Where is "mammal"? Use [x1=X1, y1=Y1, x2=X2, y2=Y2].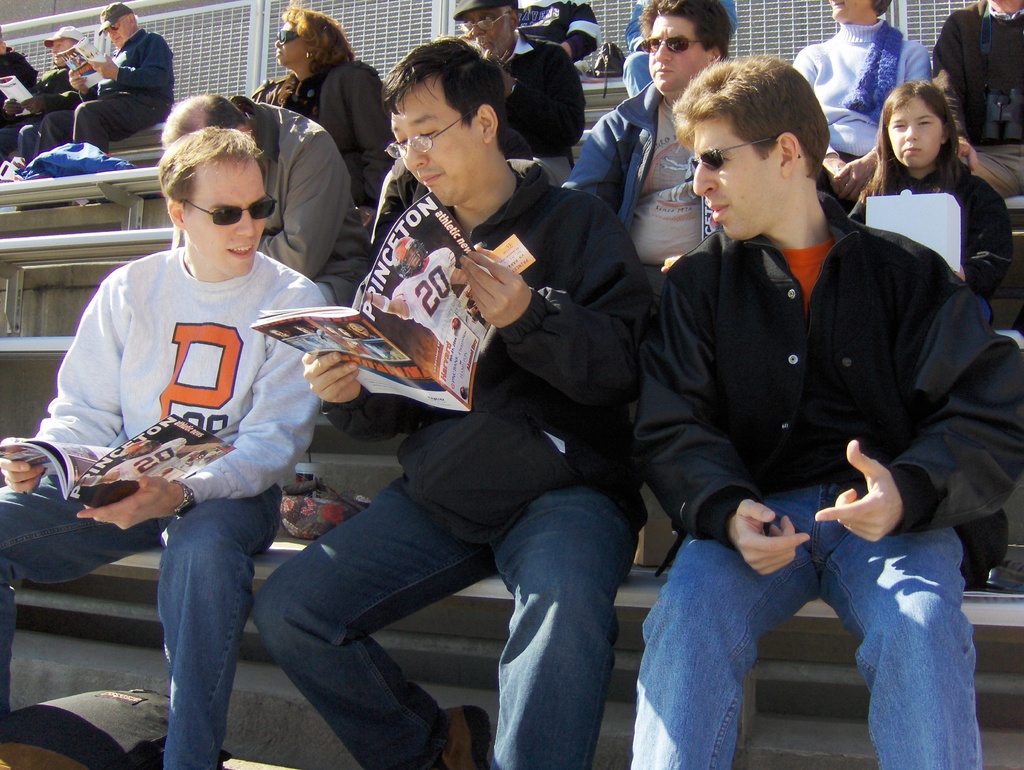
[x1=70, y1=0, x2=173, y2=158].
